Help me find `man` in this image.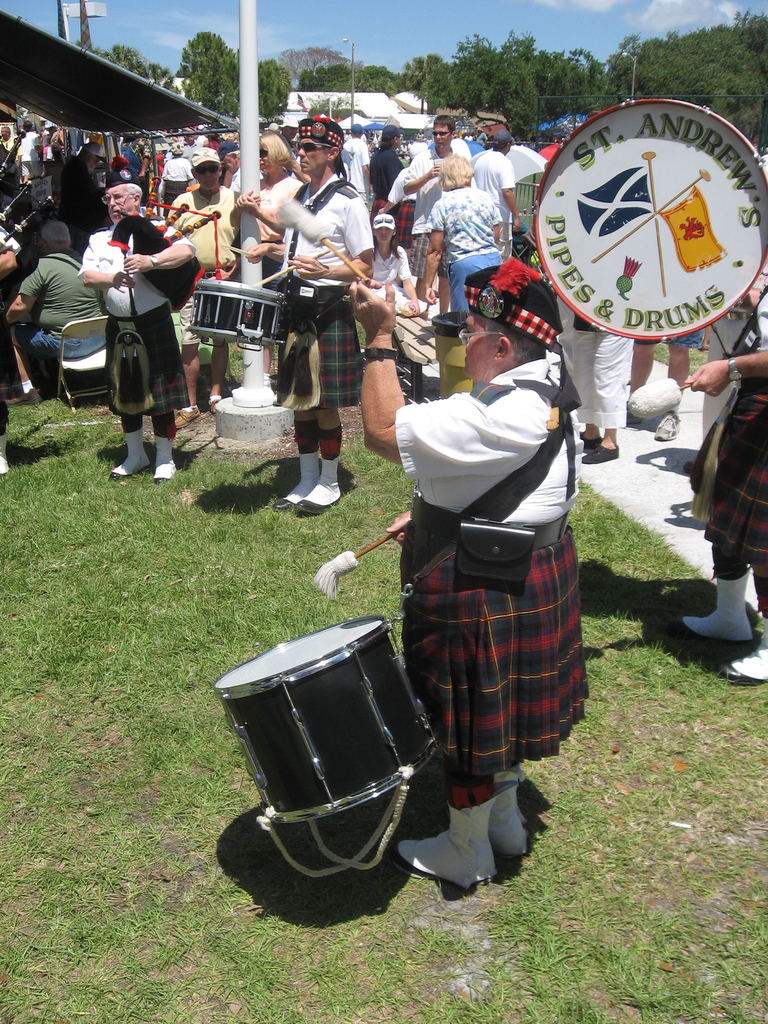
Found it: [x1=0, y1=216, x2=113, y2=408].
